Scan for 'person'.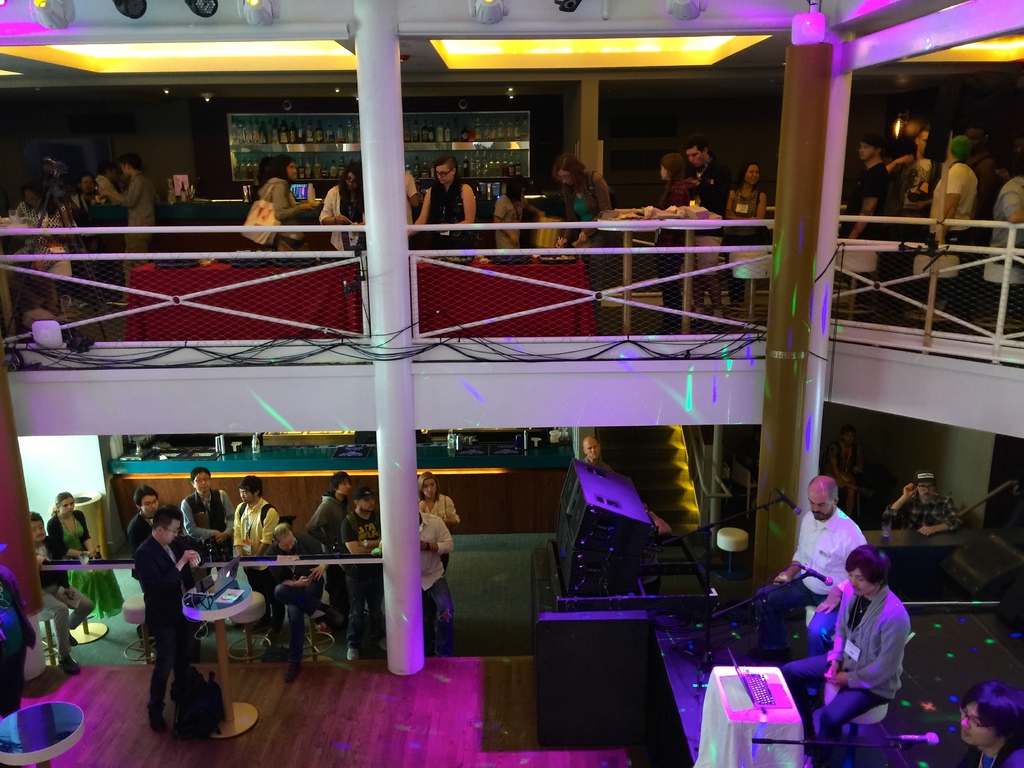
Scan result: x1=920, y1=124, x2=973, y2=317.
